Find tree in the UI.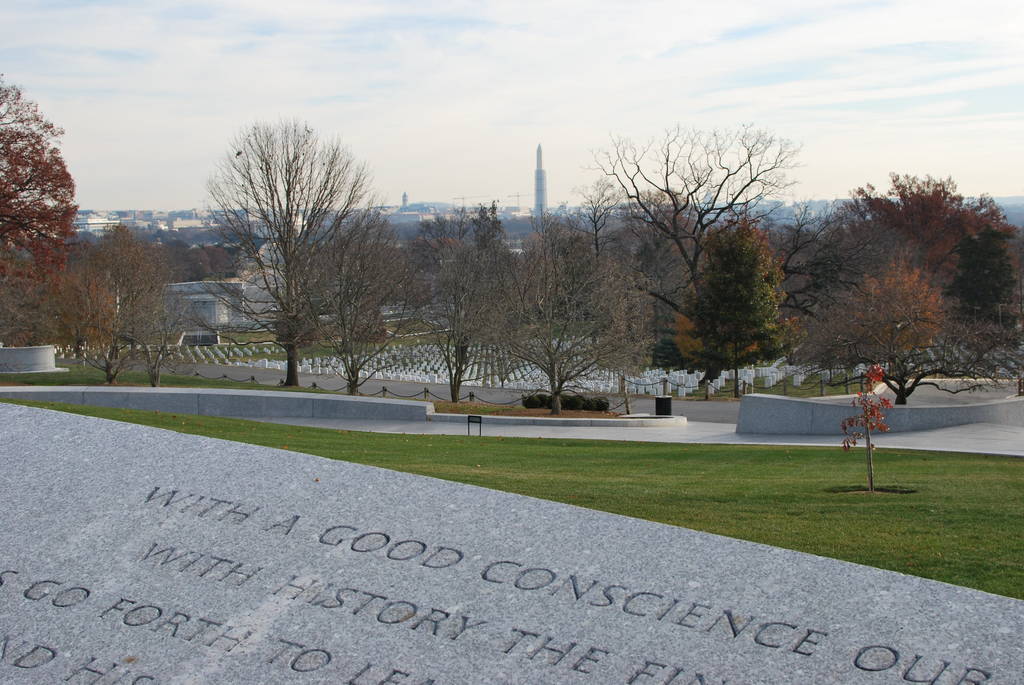
UI element at [x1=473, y1=197, x2=660, y2=420].
